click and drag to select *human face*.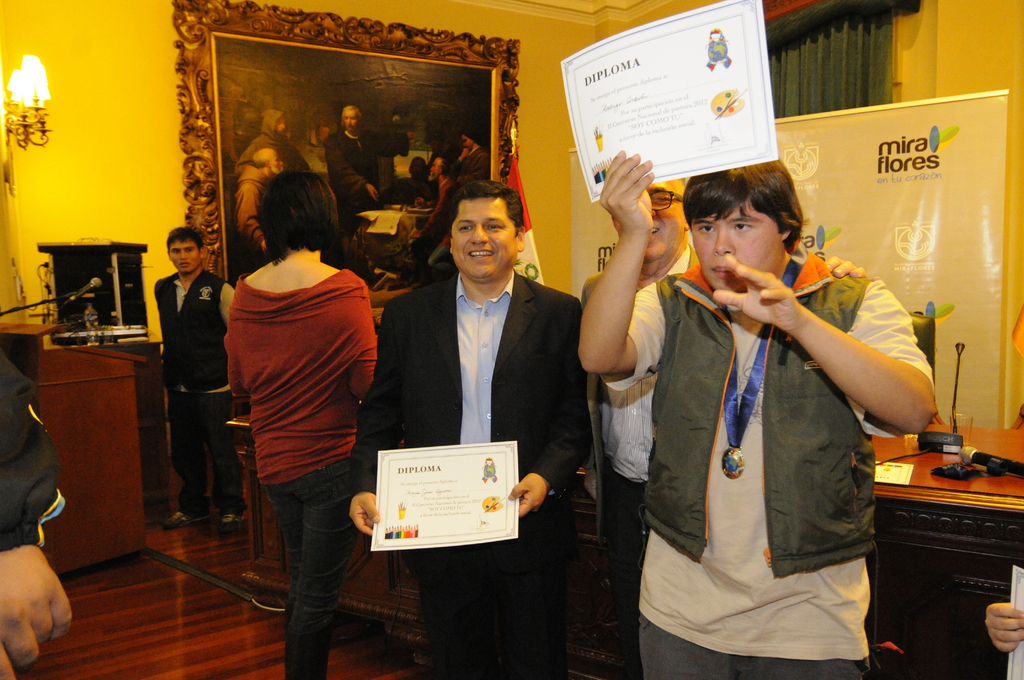
Selection: <region>173, 245, 198, 275</region>.
